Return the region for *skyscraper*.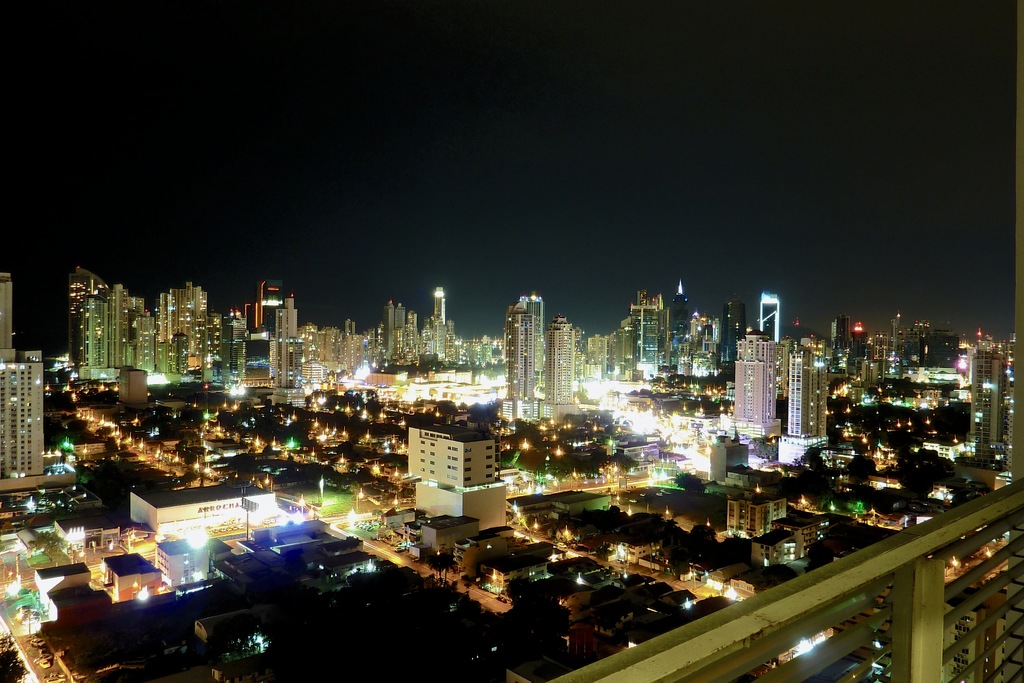
crop(785, 351, 826, 442).
